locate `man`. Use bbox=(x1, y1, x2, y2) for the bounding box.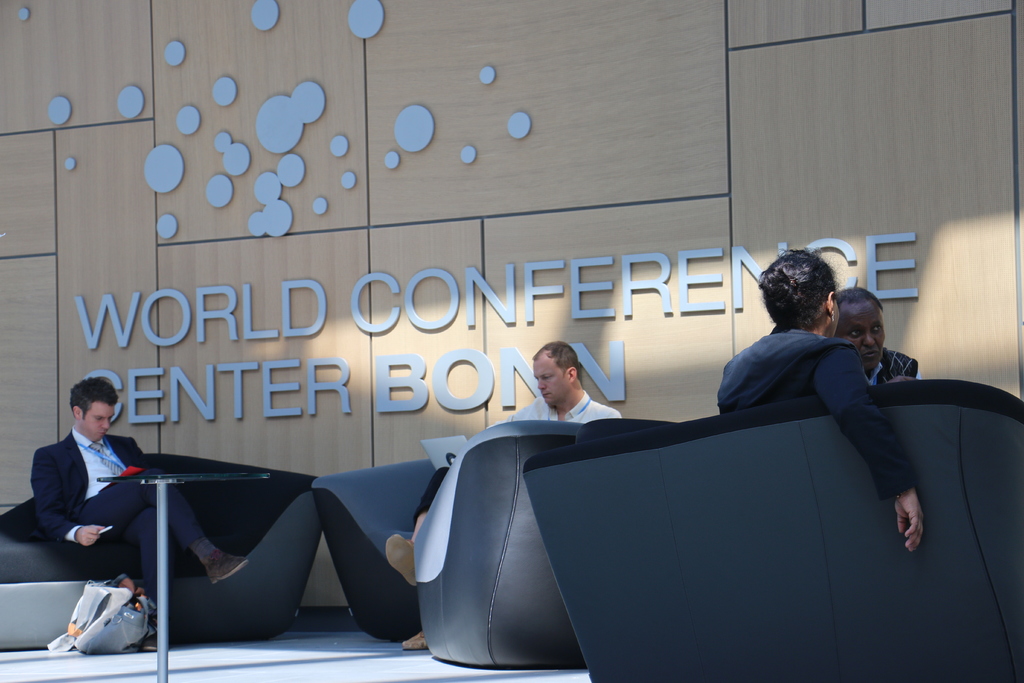
bbox=(26, 374, 252, 655).
